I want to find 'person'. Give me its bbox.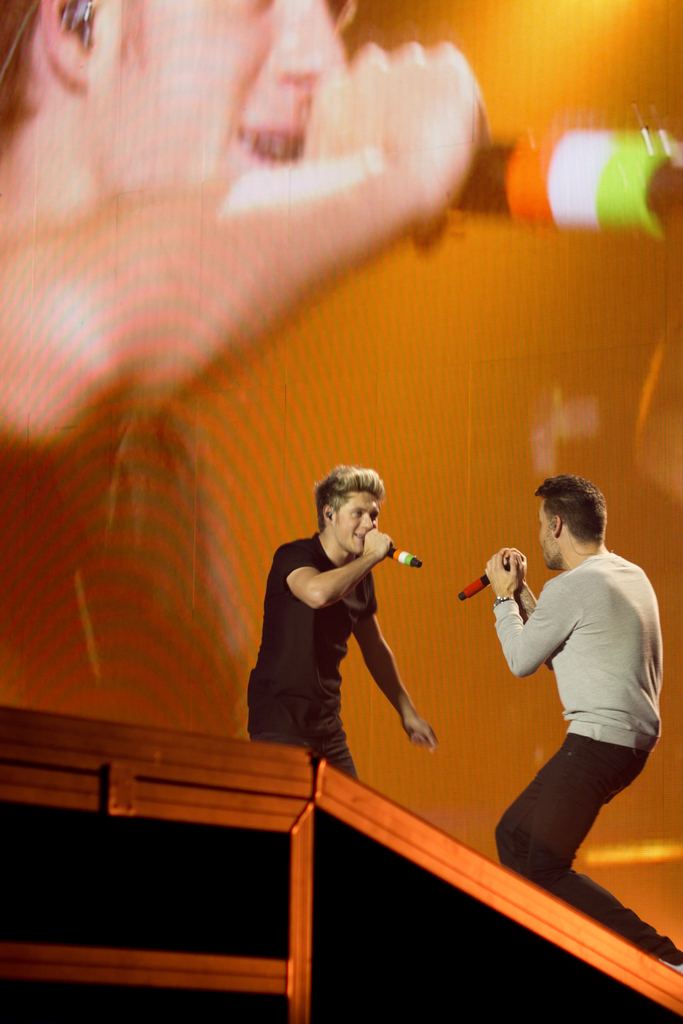
rect(0, 0, 479, 722).
